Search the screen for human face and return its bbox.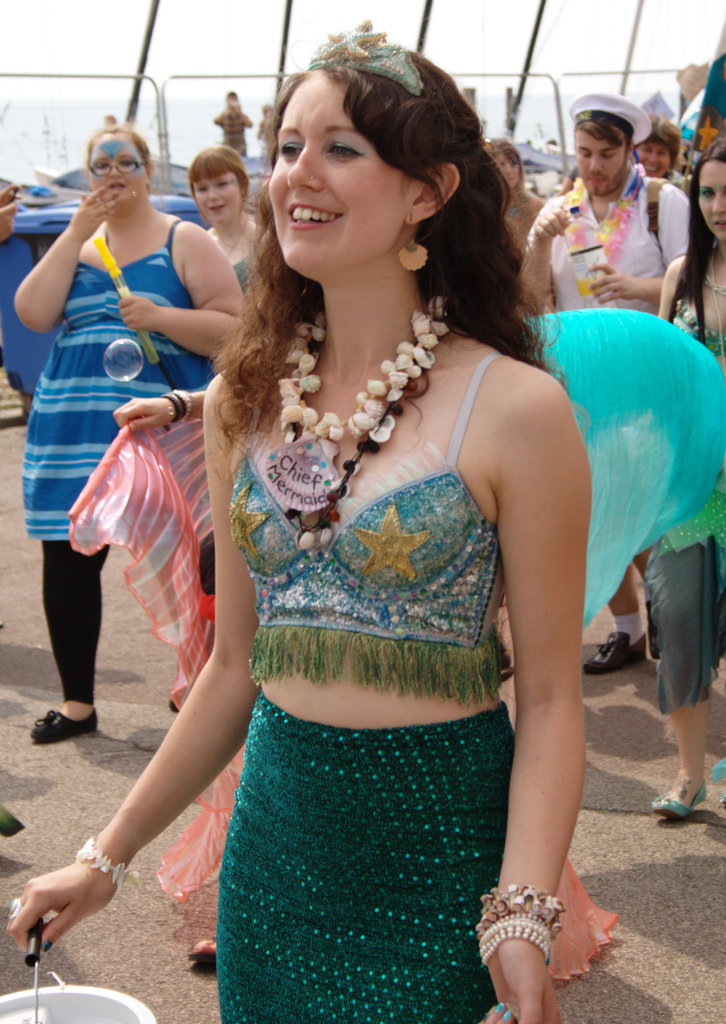
Found: <box>641,143,677,173</box>.
